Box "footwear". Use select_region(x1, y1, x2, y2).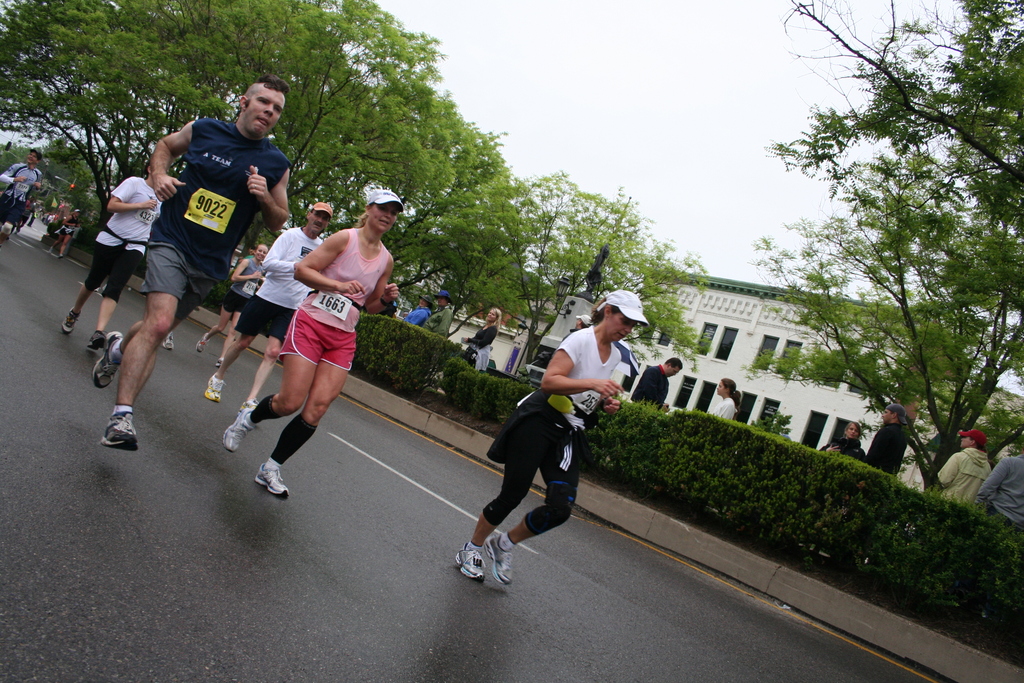
select_region(163, 333, 175, 352).
